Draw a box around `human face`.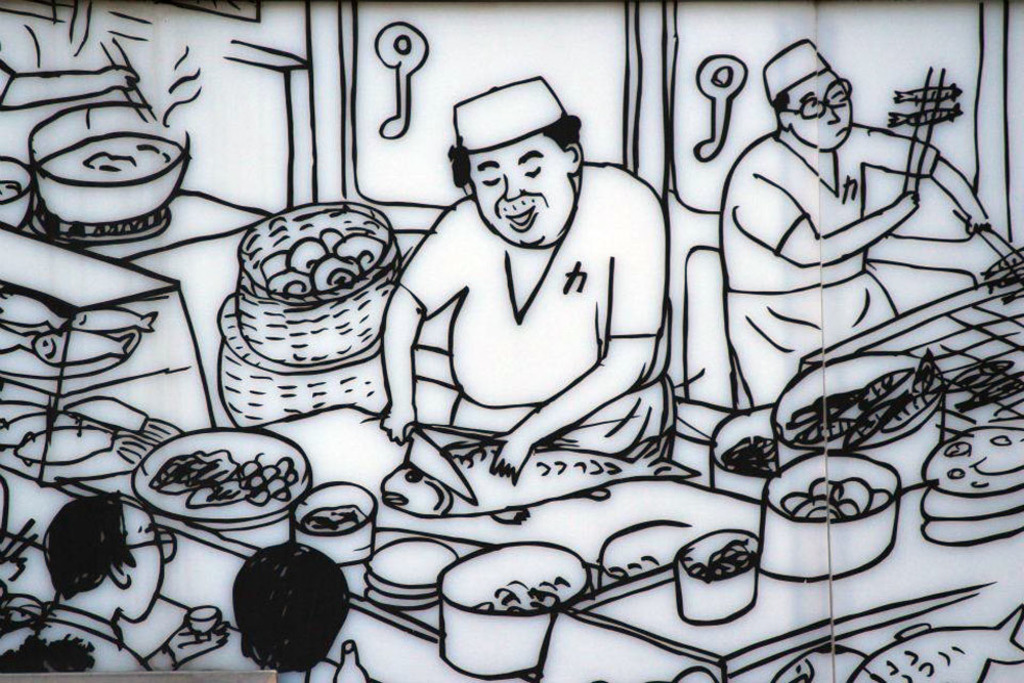
122, 496, 165, 622.
